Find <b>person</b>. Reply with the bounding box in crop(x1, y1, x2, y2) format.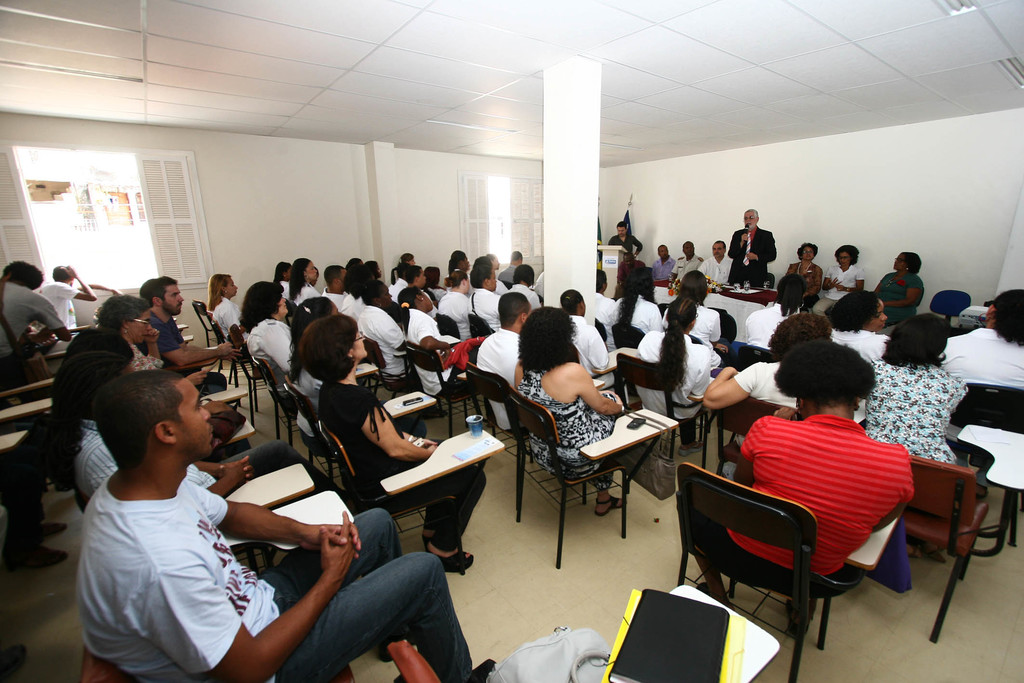
crop(436, 272, 472, 320).
